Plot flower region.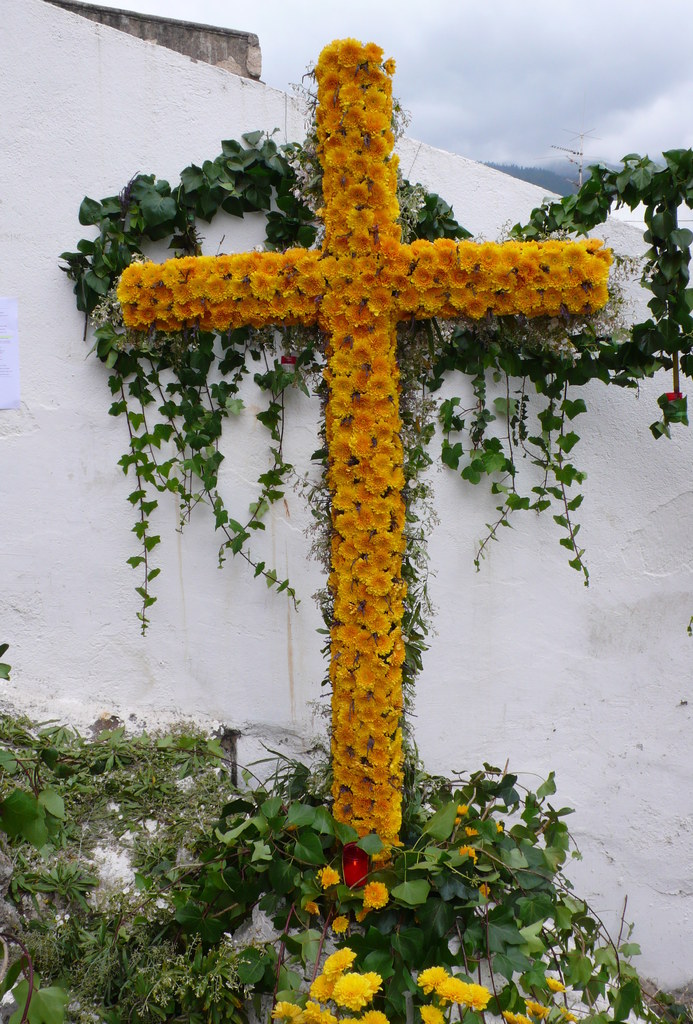
Plotted at box(341, 860, 370, 889).
